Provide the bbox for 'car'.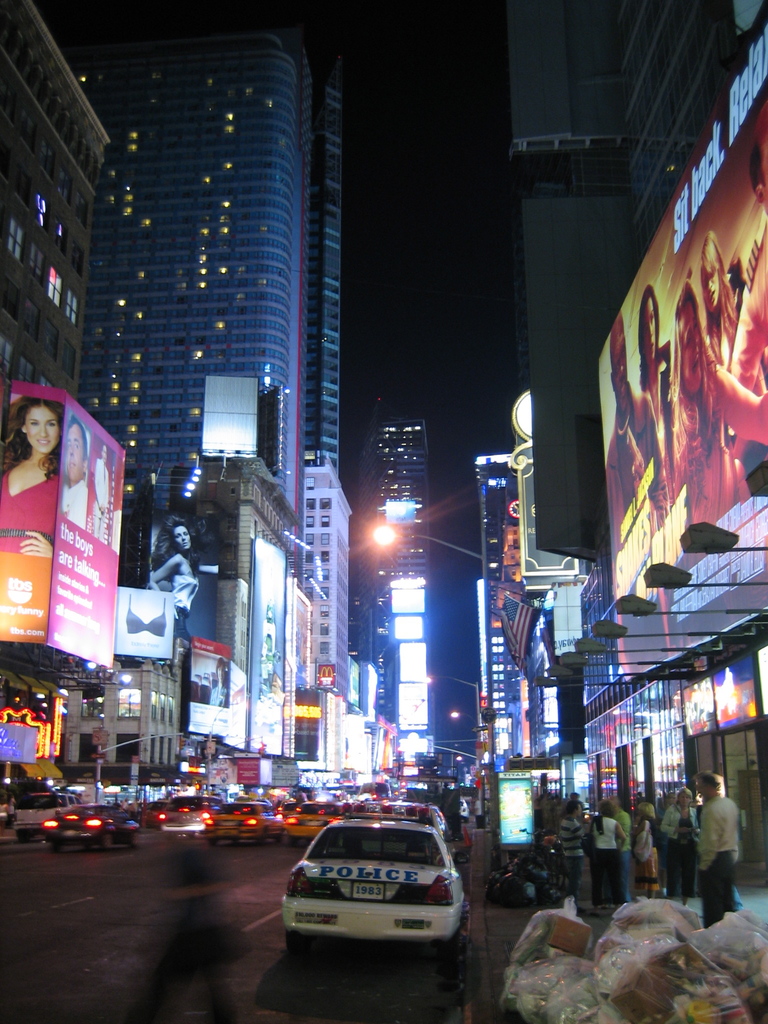
x1=284 y1=794 x2=341 y2=846.
